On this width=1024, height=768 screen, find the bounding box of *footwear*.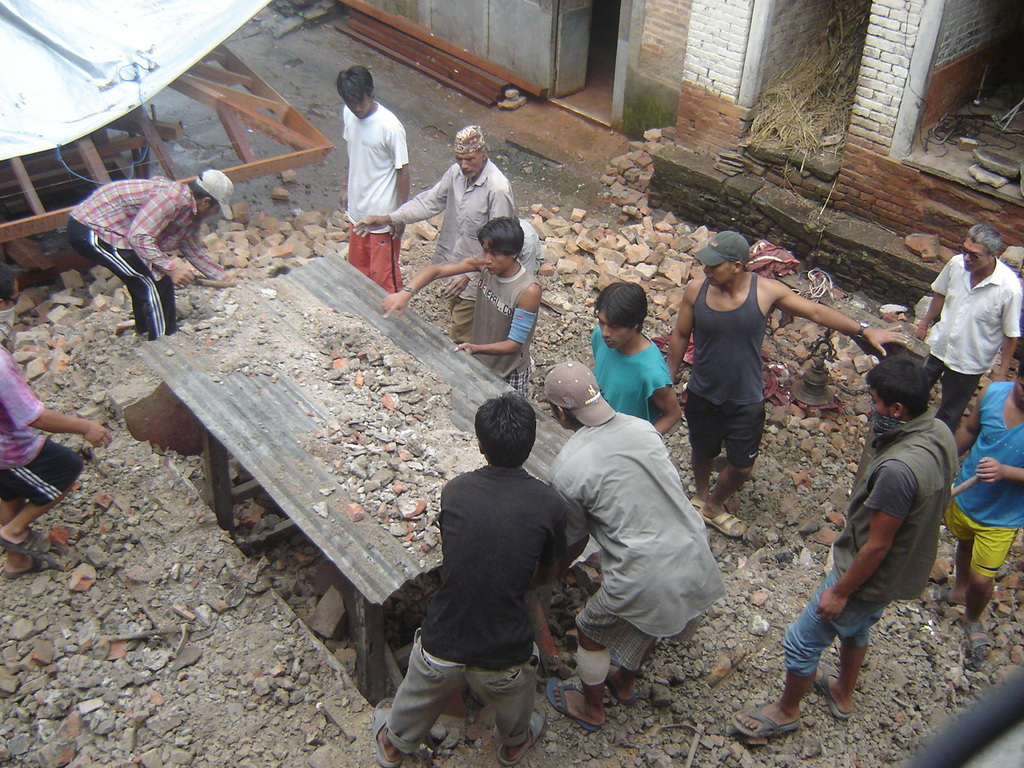
Bounding box: (545,679,602,734).
